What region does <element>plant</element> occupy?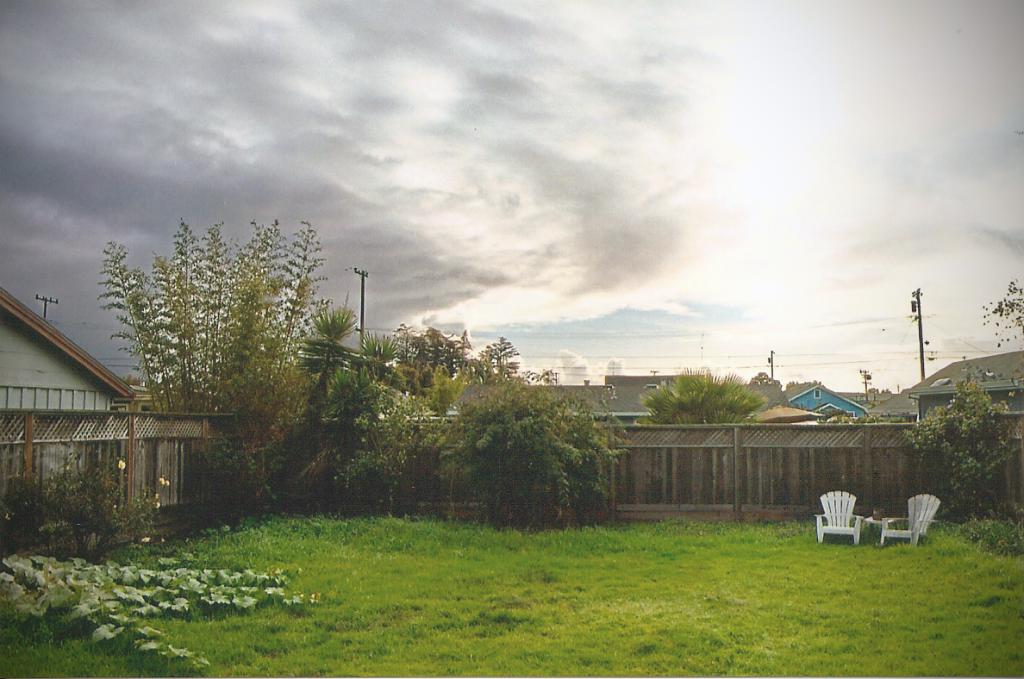
crop(901, 367, 1023, 526).
